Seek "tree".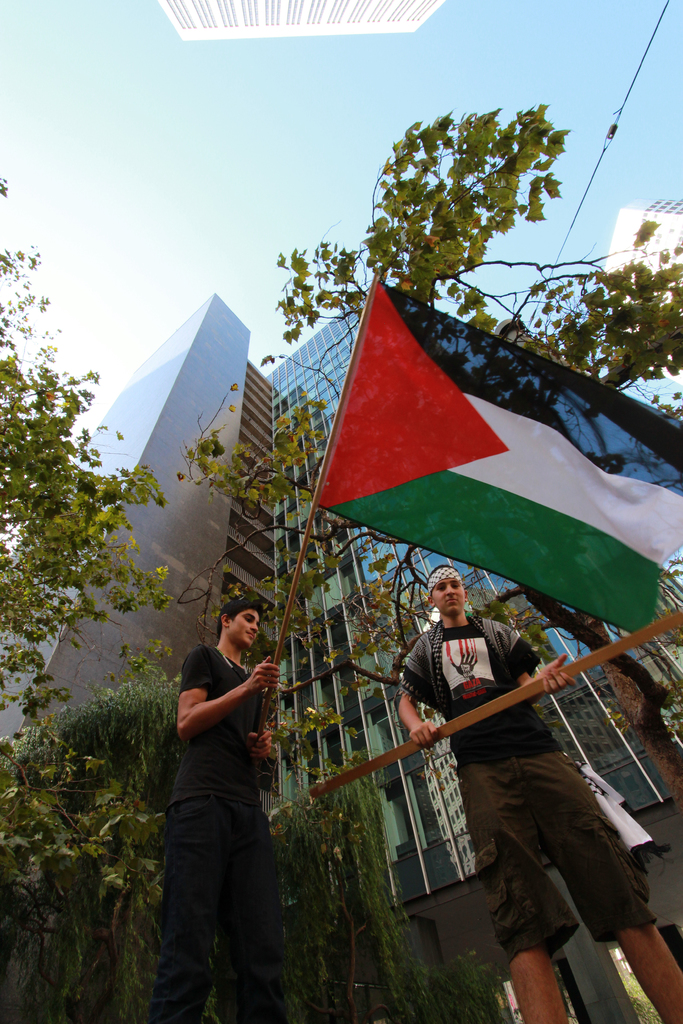
{"x1": 0, "y1": 178, "x2": 175, "y2": 729}.
